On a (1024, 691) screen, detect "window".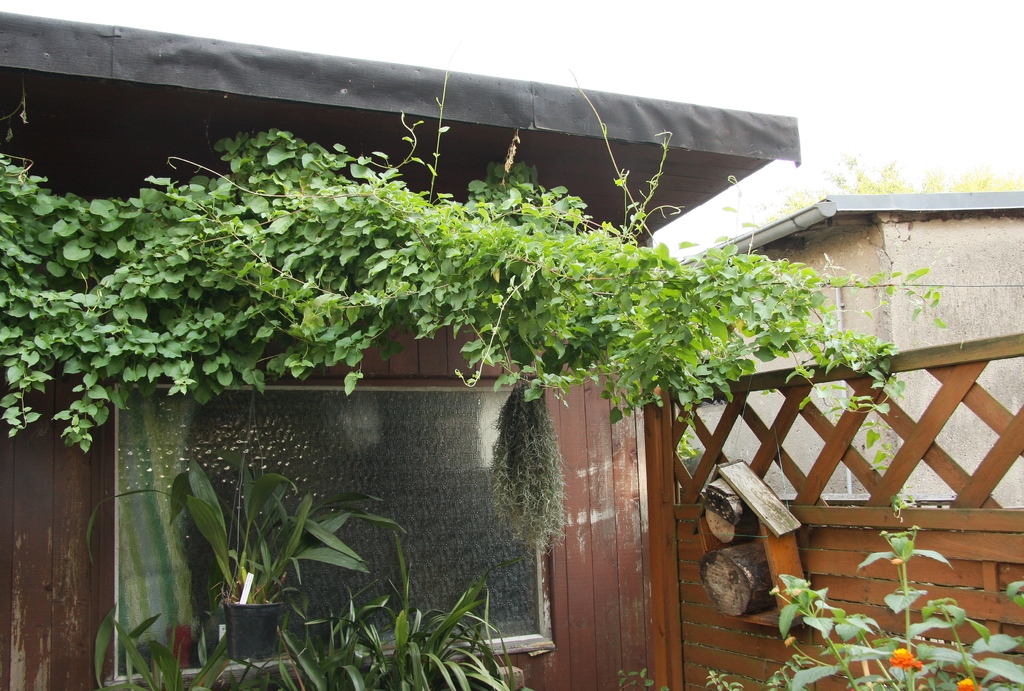
BBox(110, 369, 557, 687).
